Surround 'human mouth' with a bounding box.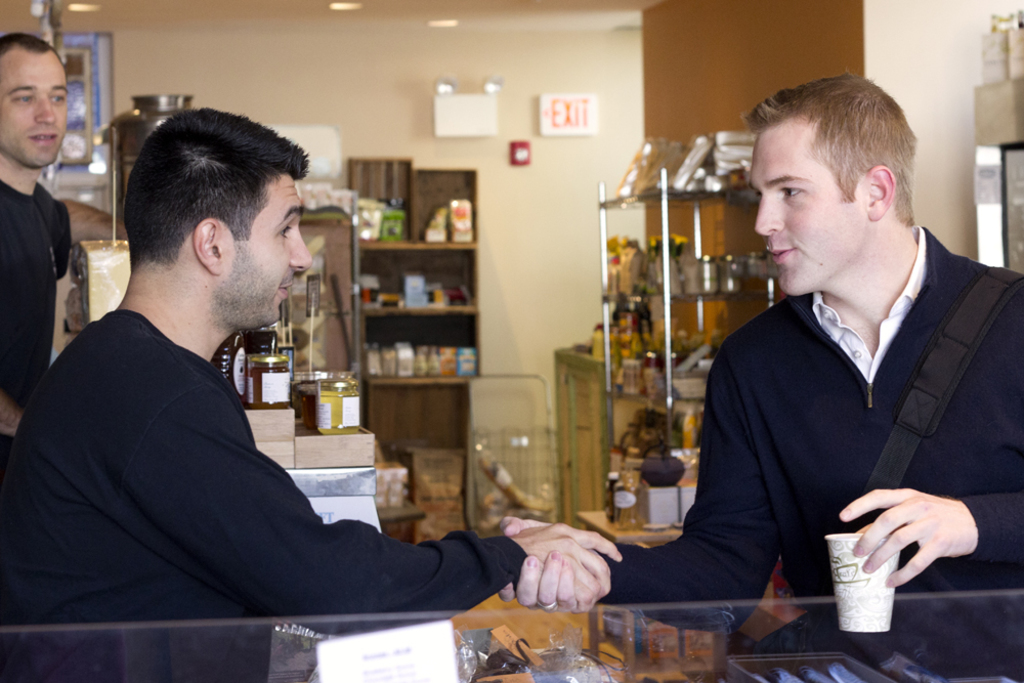
766/233/800/265.
